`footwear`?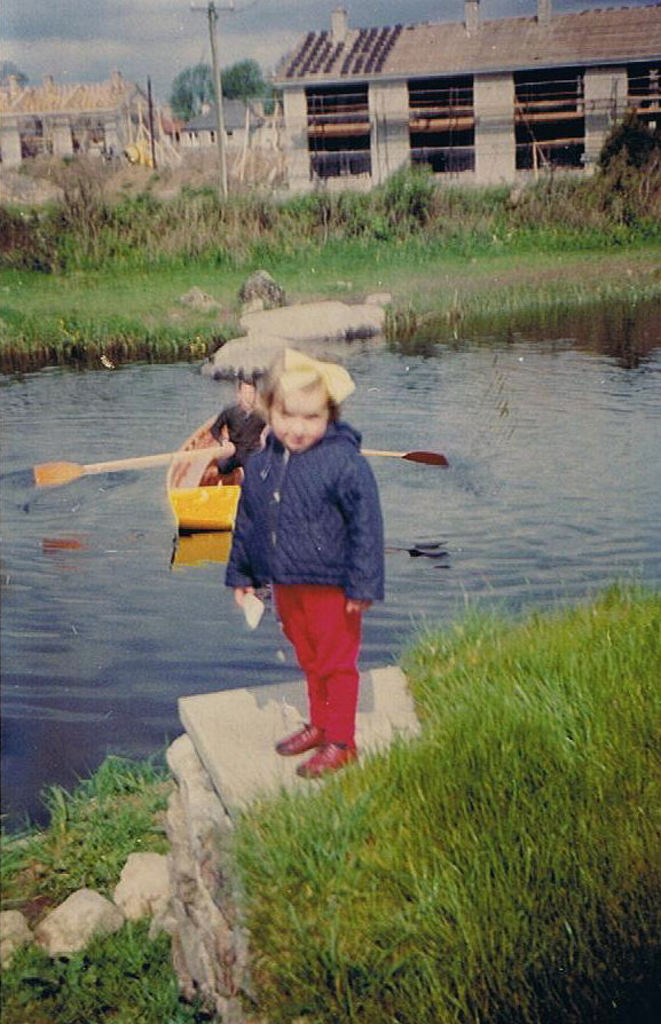
box=[294, 728, 361, 785]
